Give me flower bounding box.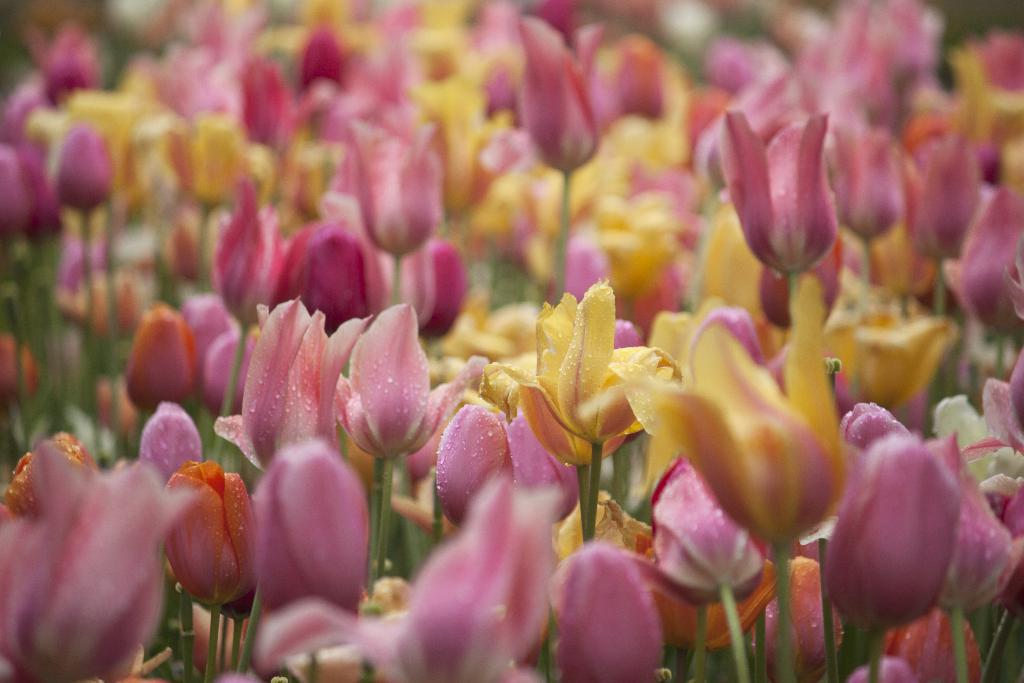
pyautogui.locateOnScreen(255, 443, 353, 600).
